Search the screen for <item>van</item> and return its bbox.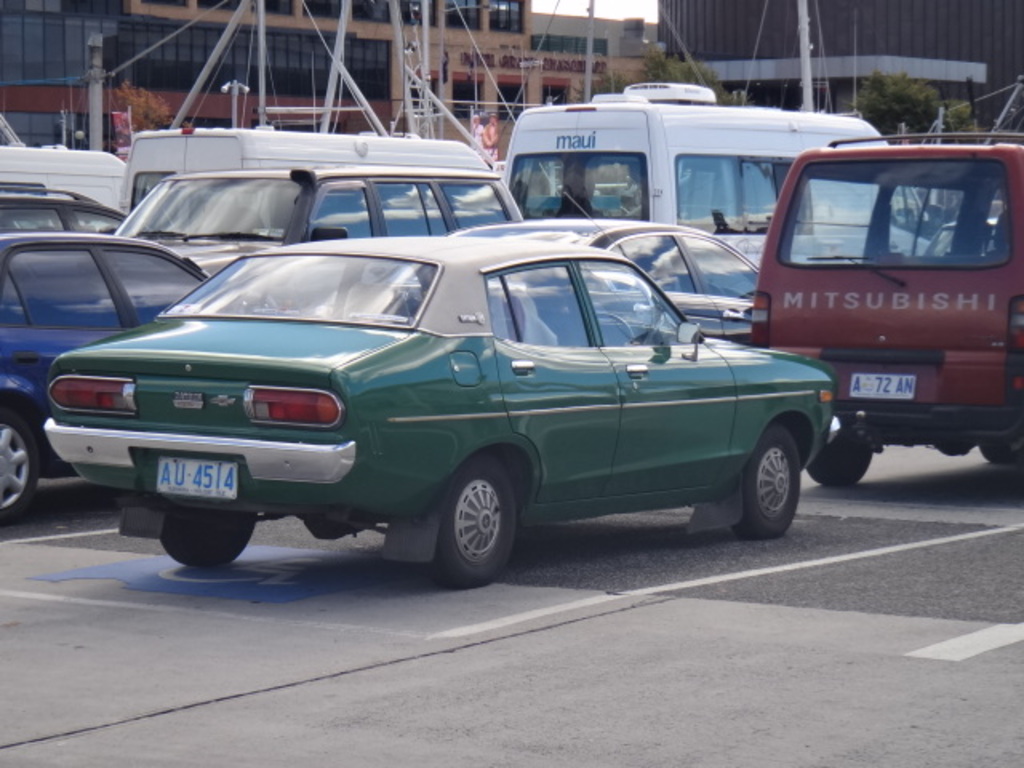
Found: locate(499, 82, 939, 264).
